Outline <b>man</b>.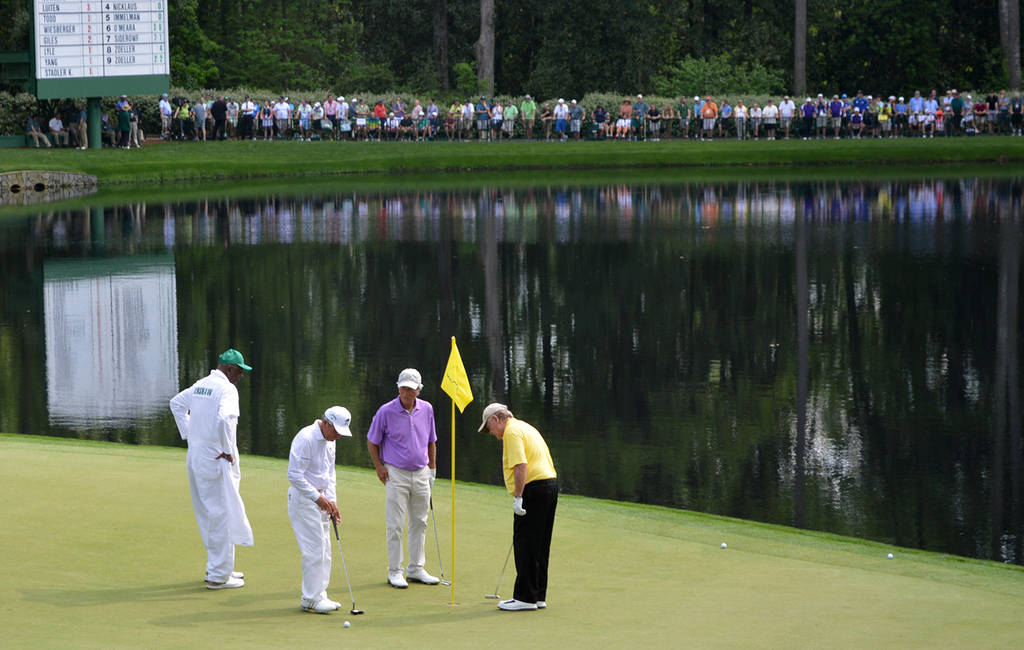
Outline: bbox=[298, 102, 307, 138].
